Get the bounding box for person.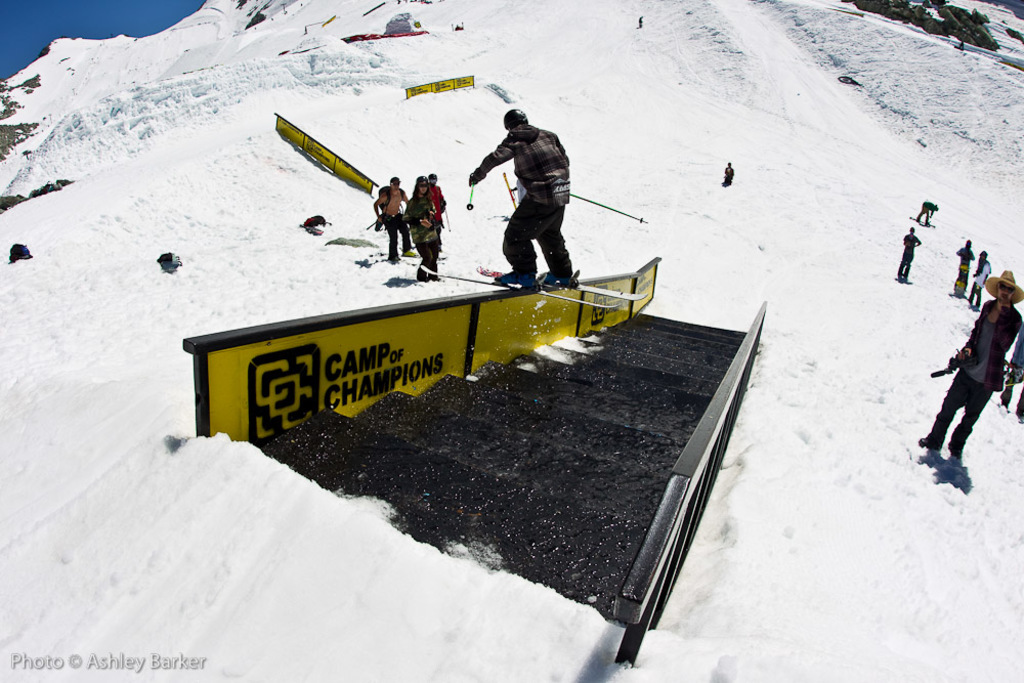
[928,271,1020,465].
